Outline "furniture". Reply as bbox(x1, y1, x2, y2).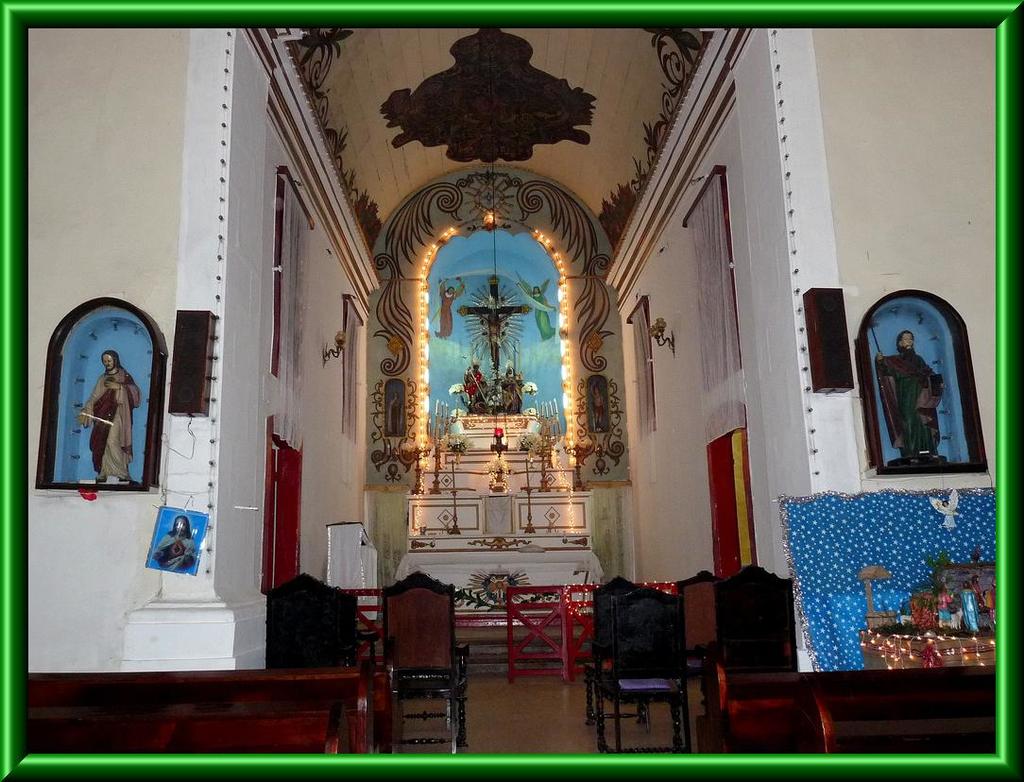
bbox(712, 566, 792, 738).
